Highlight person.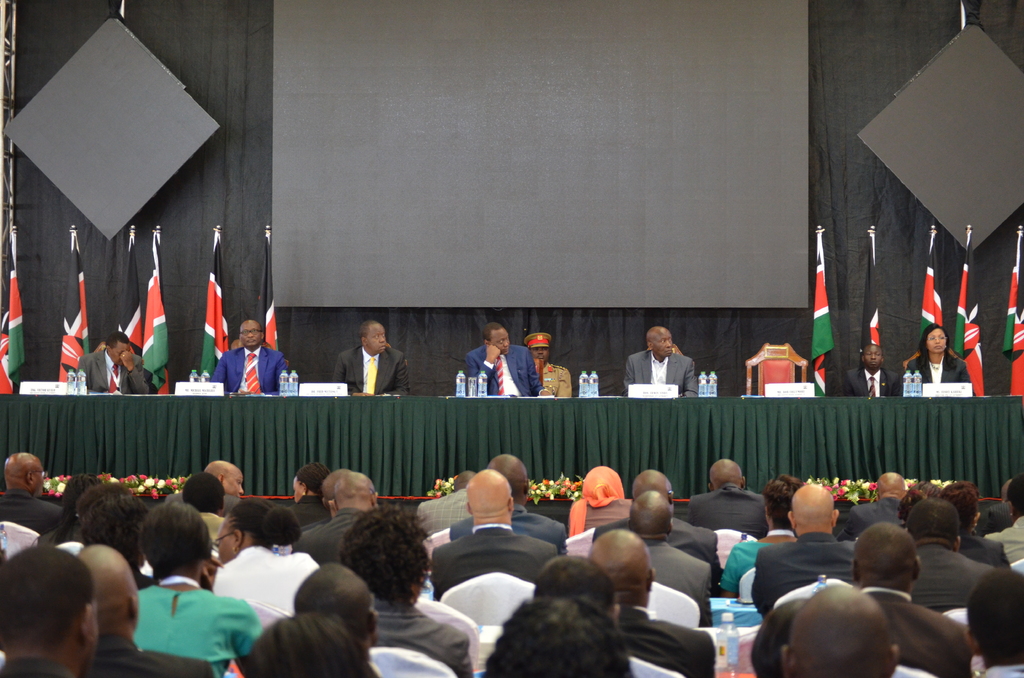
Highlighted region: bbox(74, 334, 154, 394).
